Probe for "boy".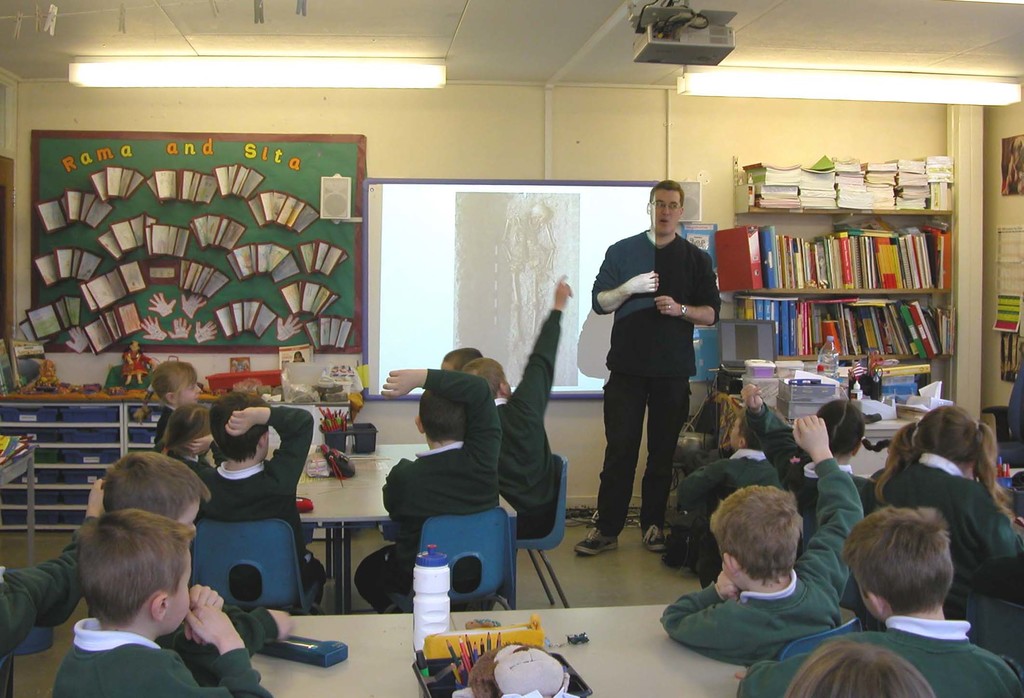
Probe result: 735 503 1023 694.
